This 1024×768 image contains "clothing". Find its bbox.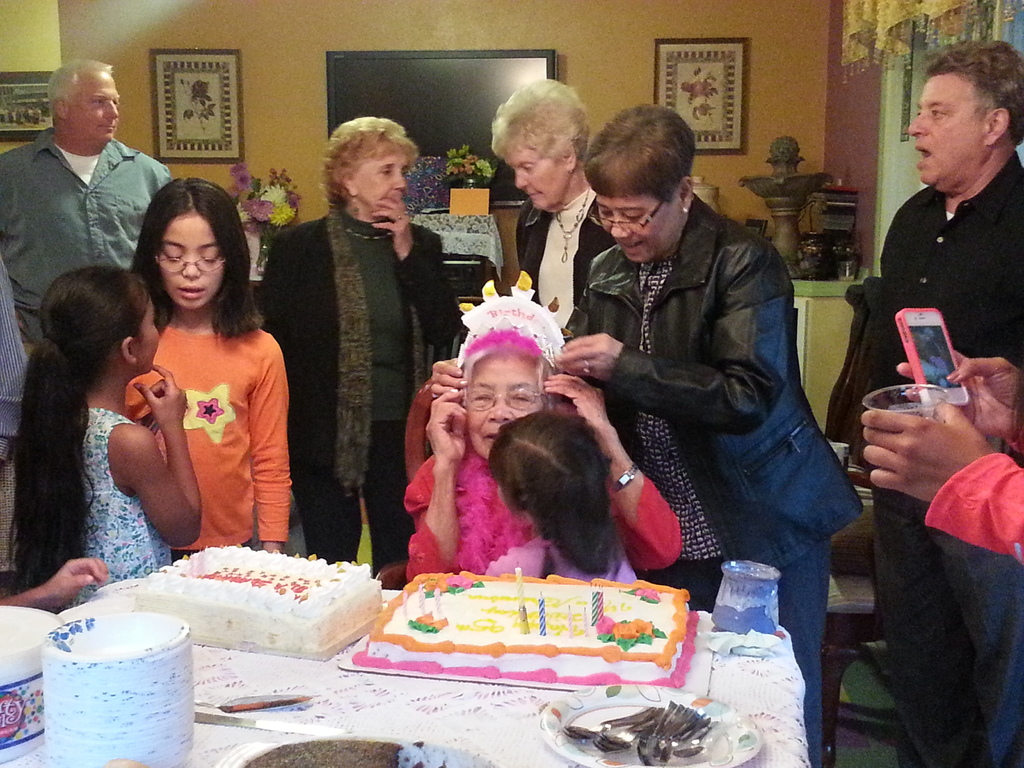
{"left": 924, "top": 416, "right": 1023, "bottom": 556}.
